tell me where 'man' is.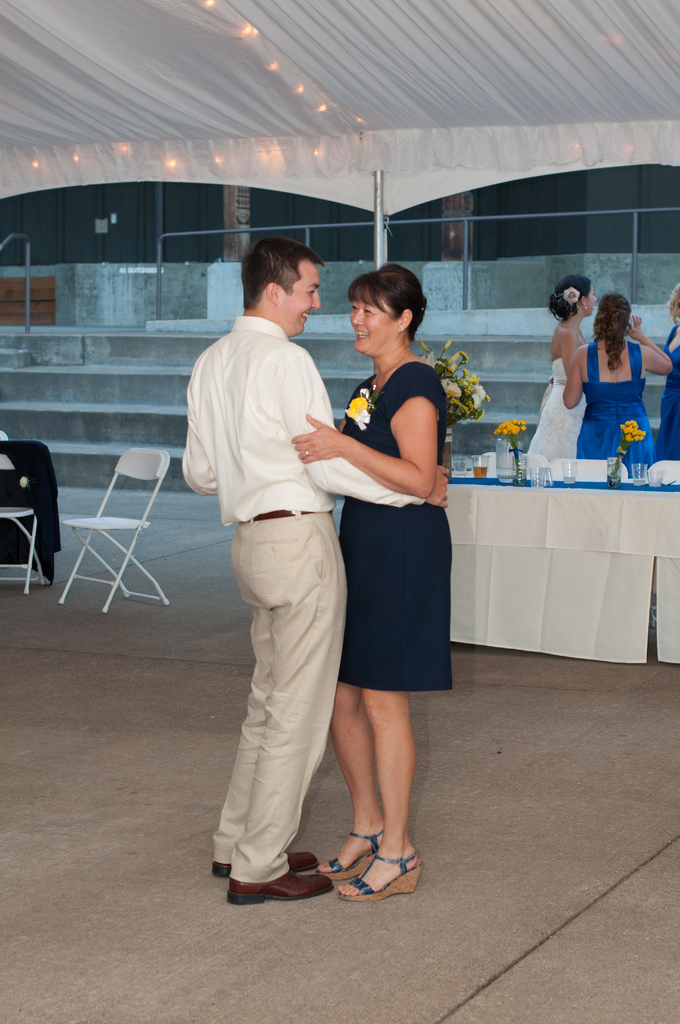
'man' is at left=238, top=273, right=415, bottom=886.
